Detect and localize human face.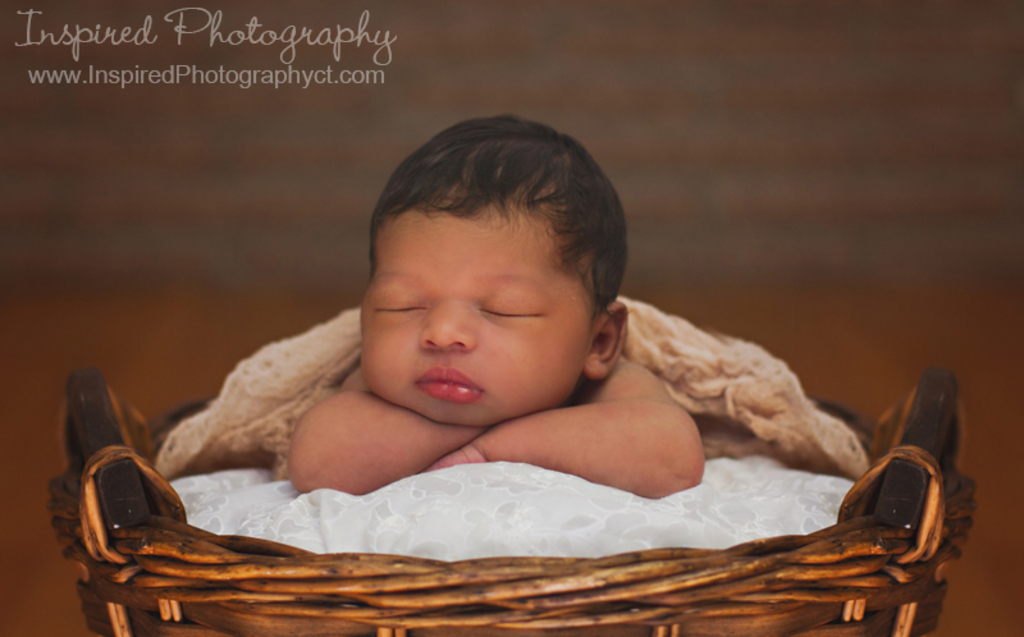
Localized at 358, 192, 594, 426.
